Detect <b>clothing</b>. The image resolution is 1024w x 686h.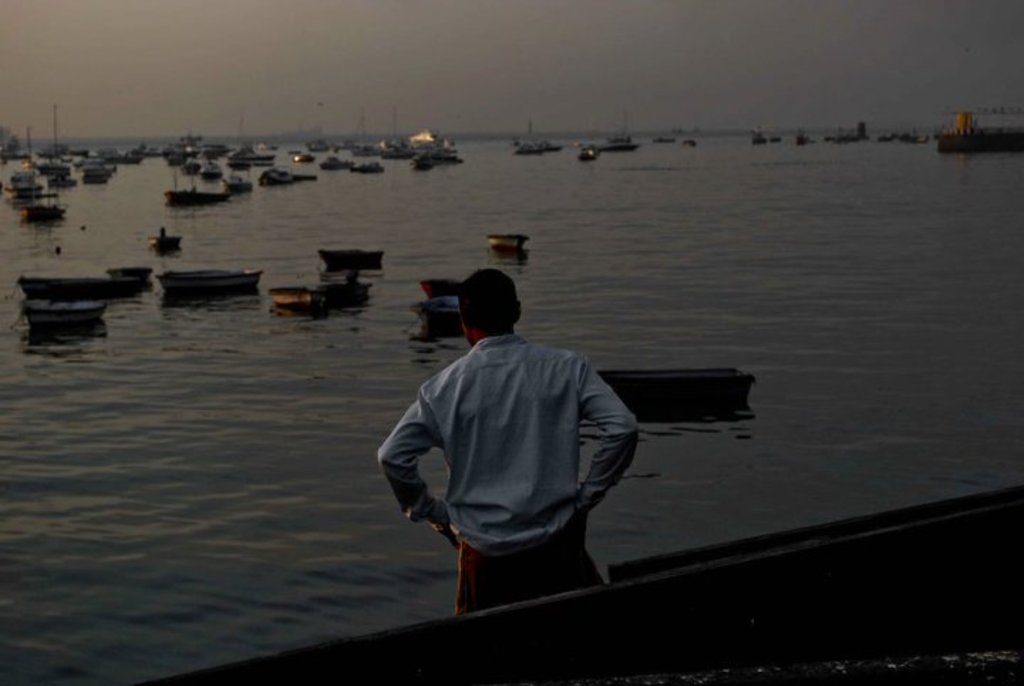
[374,327,640,611].
